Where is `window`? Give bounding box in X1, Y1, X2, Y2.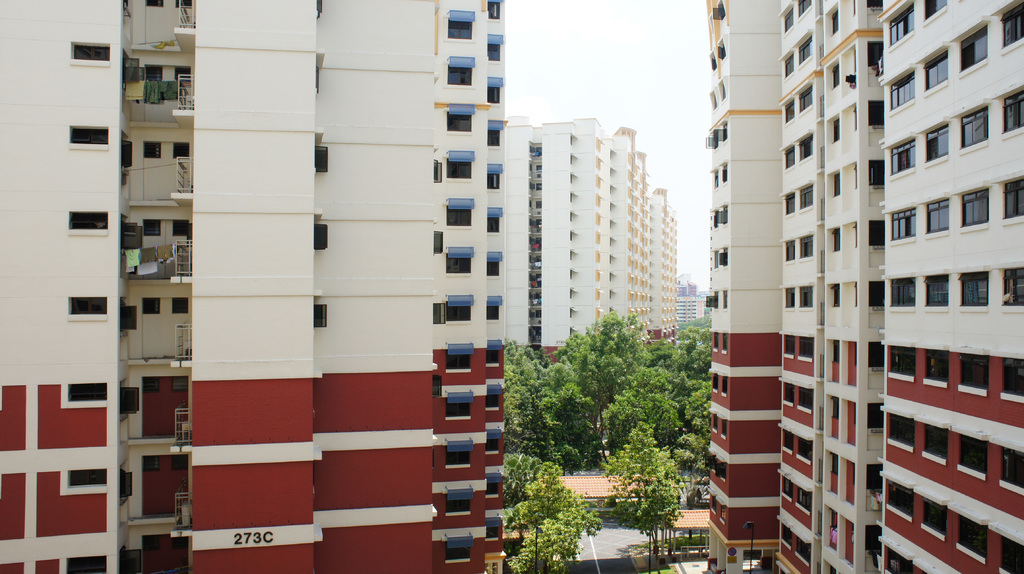
449, 489, 473, 513.
